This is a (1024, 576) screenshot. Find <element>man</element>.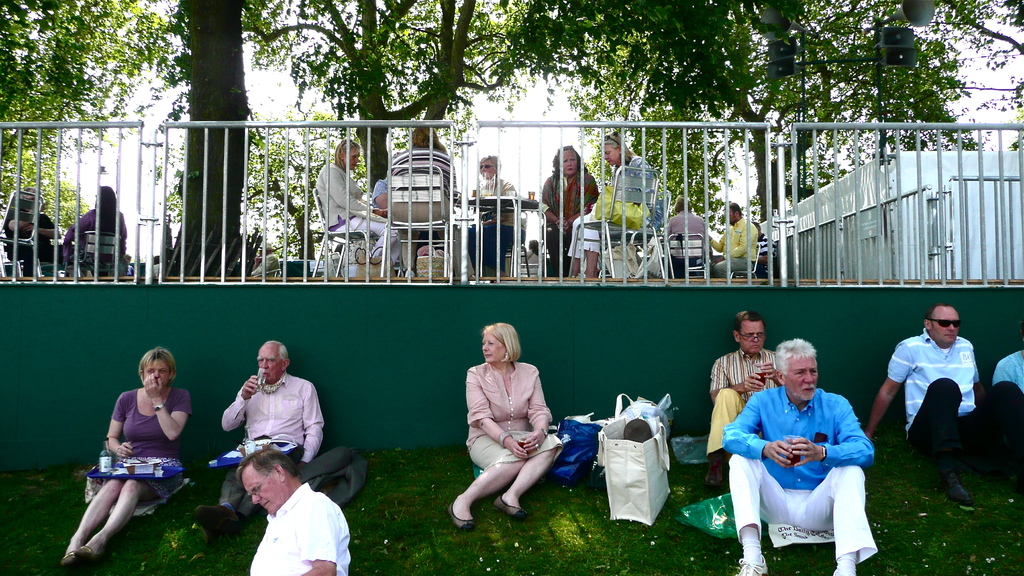
Bounding box: box=[372, 173, 390, 216].
